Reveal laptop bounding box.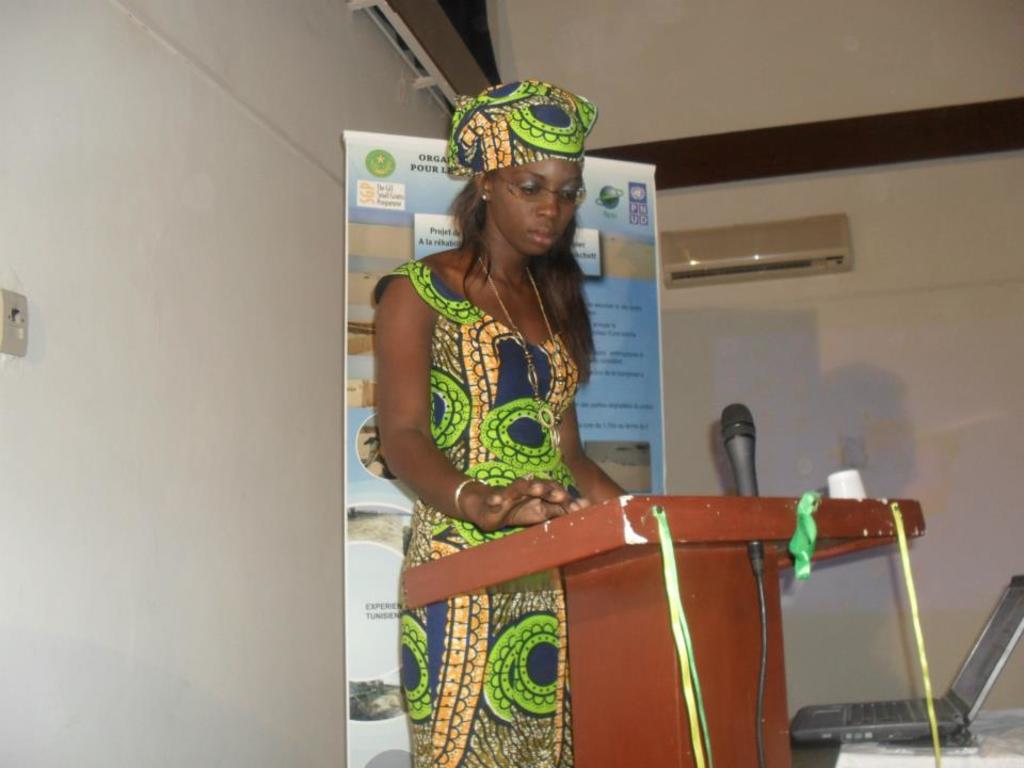
Revealed: left=787, top=573, right=1023, bottom=743.
